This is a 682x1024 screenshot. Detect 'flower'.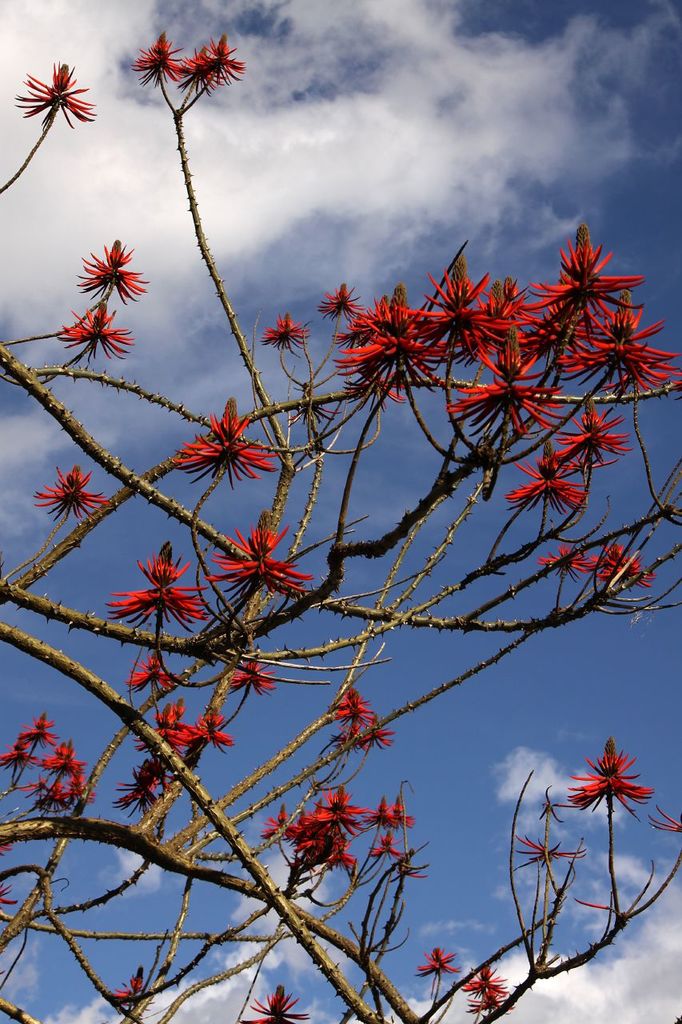
l=170, t=402, r=281, b=480.
